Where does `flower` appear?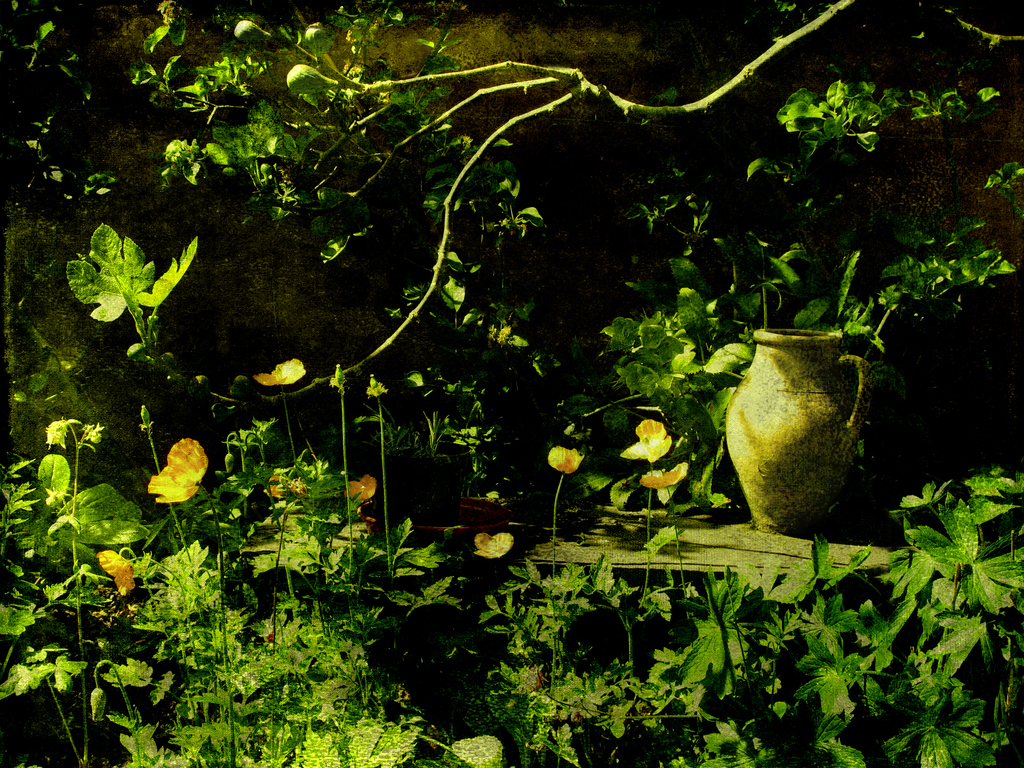
Appears at <region>541, 441, 582, 479</region>.
